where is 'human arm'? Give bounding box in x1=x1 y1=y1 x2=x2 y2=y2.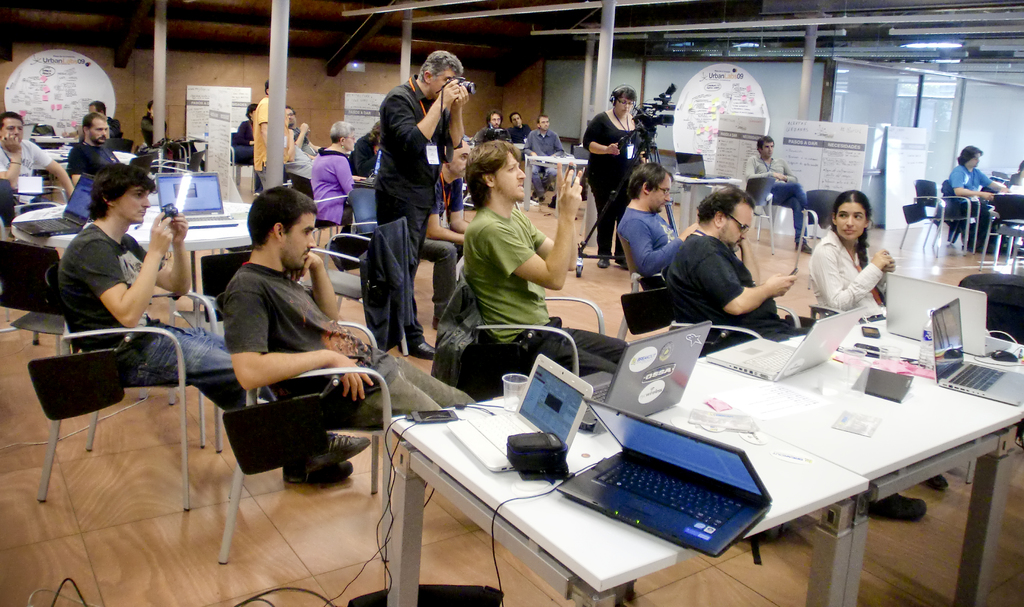
x1=280 y1=123 x2=299 y2=164.
